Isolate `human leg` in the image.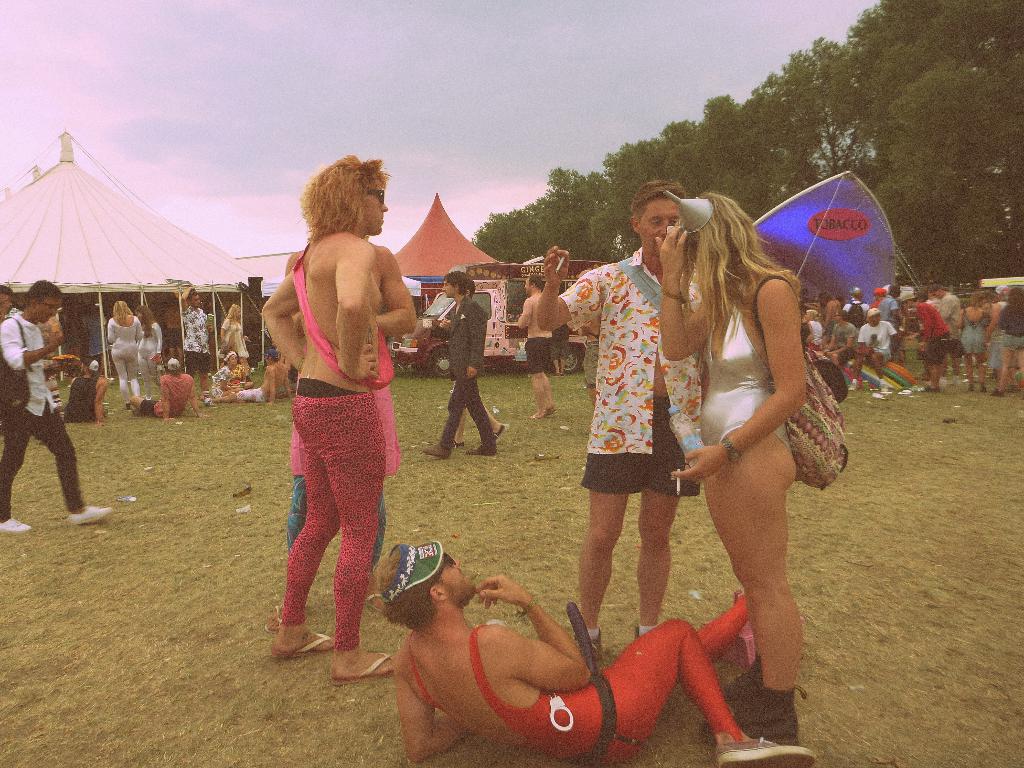
Isolated region: locate(106, 343, 131, 409).
